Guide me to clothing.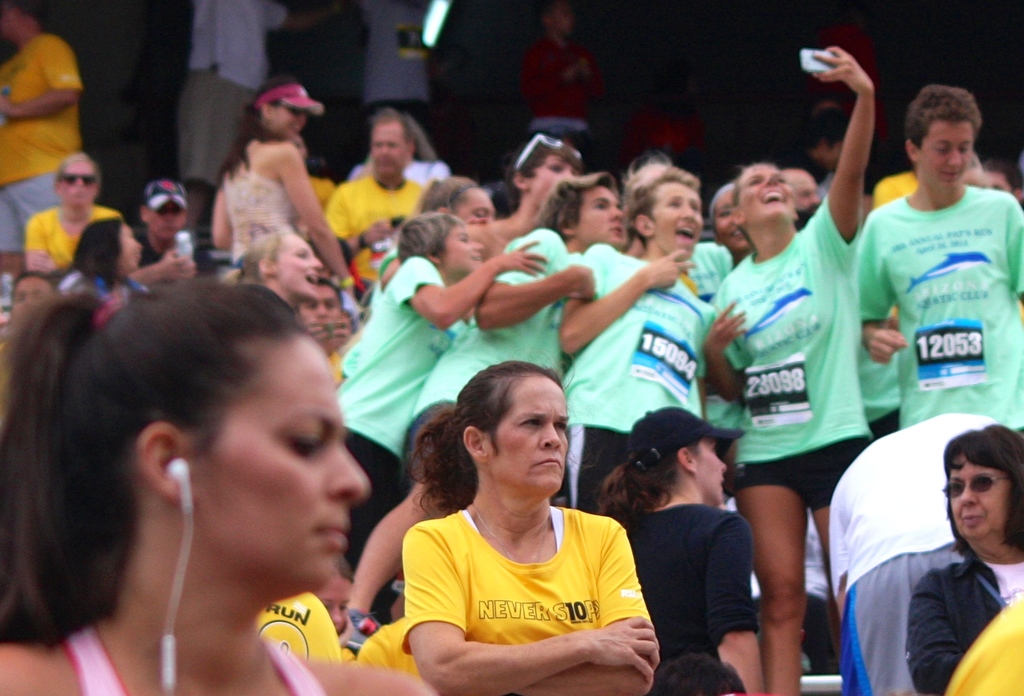
Guidance: 384/490/650/674.
